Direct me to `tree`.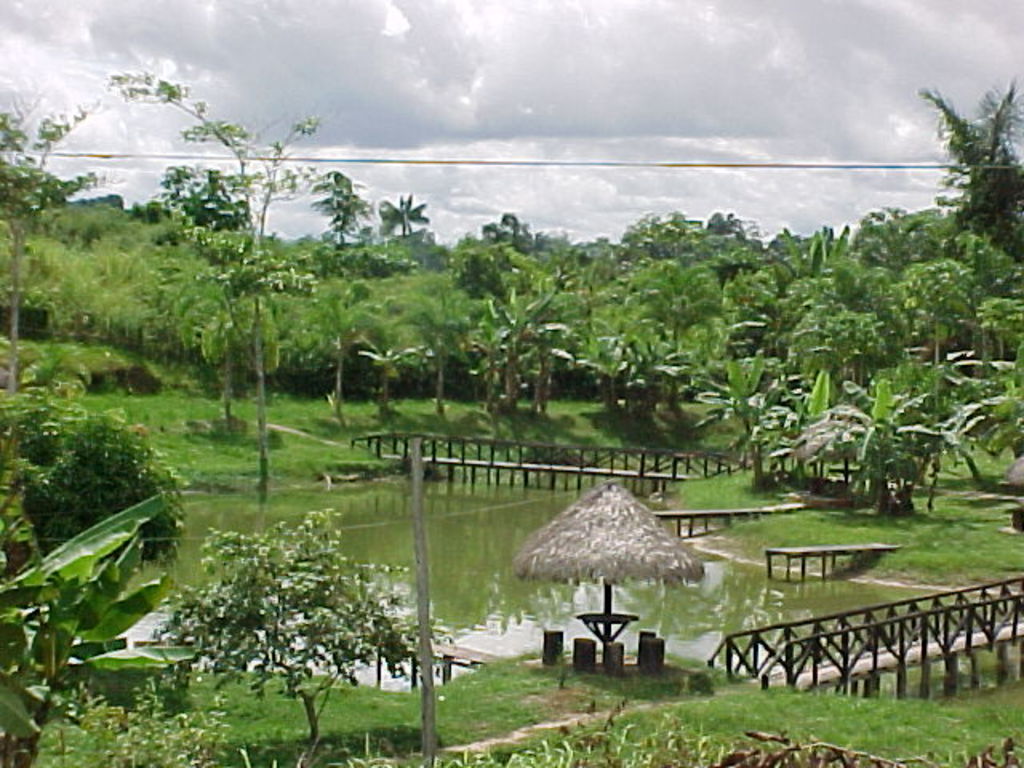
Direction: {"left": 0, "top": 101, "right": 106, "bottom": 387}.
